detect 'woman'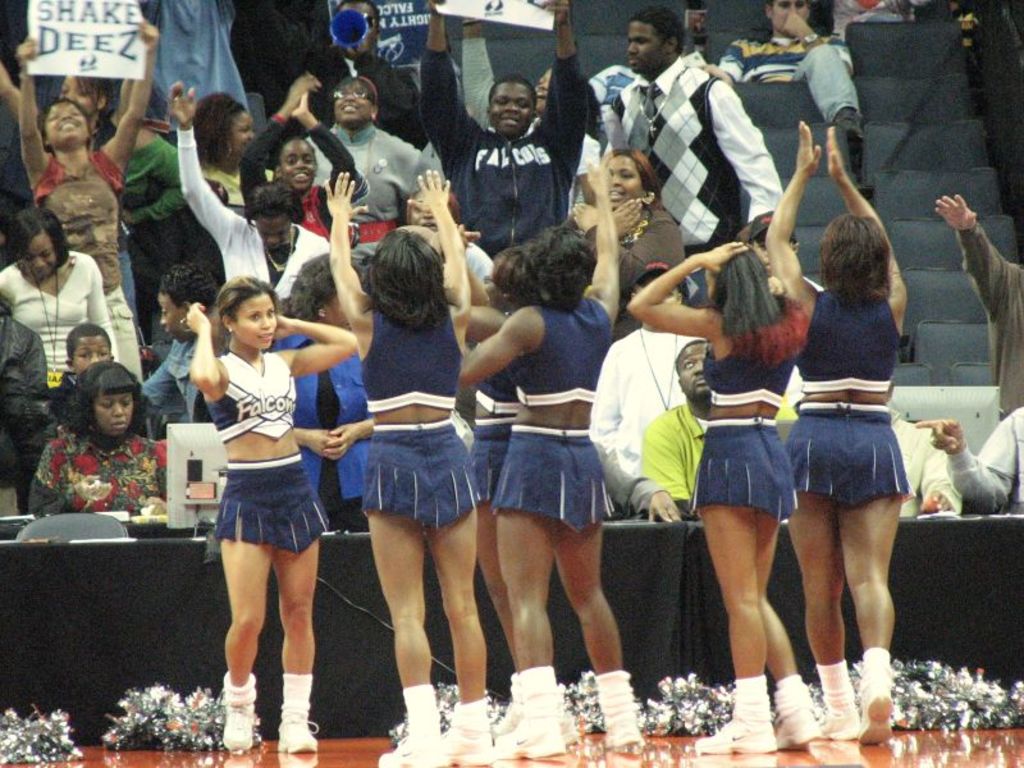
[x1=19, y1=20, x2=150, y2=371]
